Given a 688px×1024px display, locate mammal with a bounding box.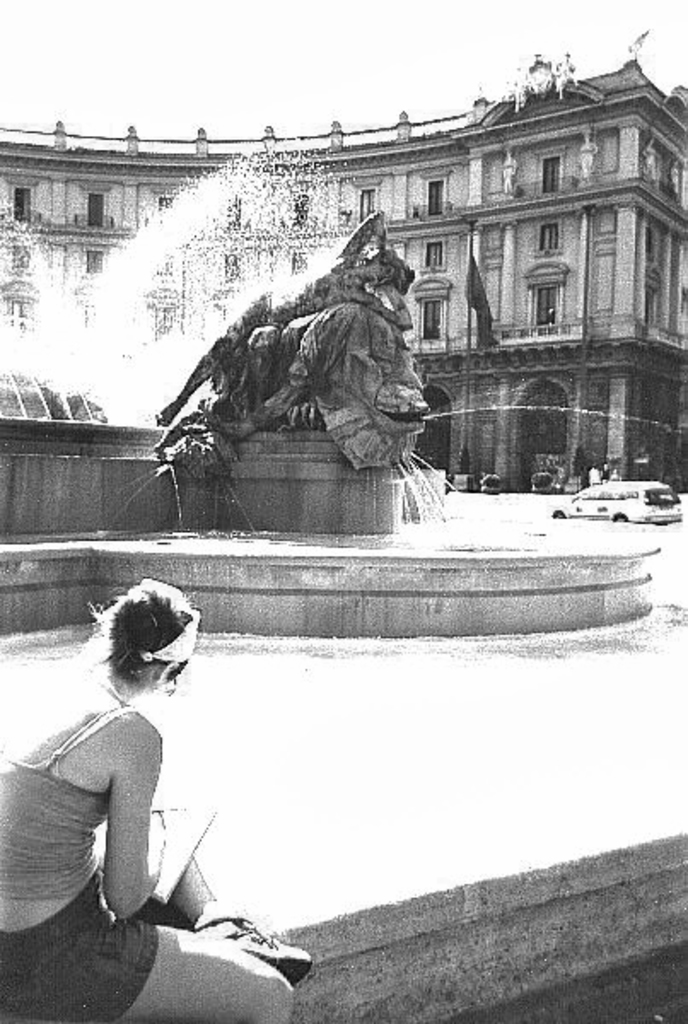
Located: (left=608, top=468, right=623, bottom=483).
